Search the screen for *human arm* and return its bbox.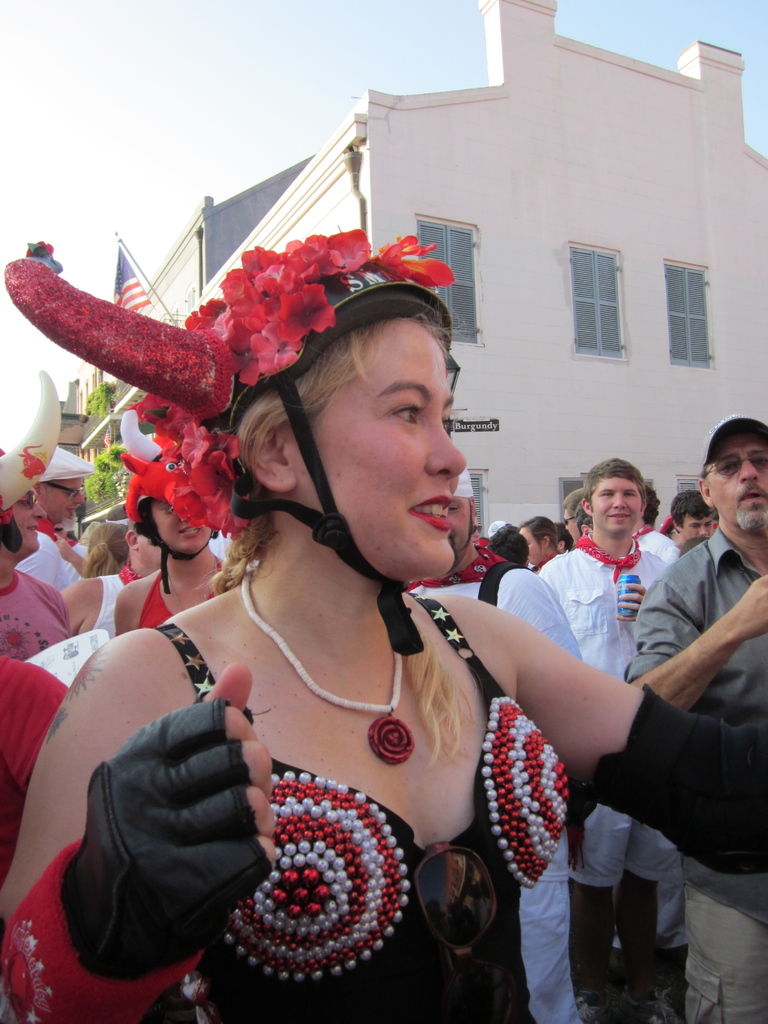
Found: (639,536,675,570).
